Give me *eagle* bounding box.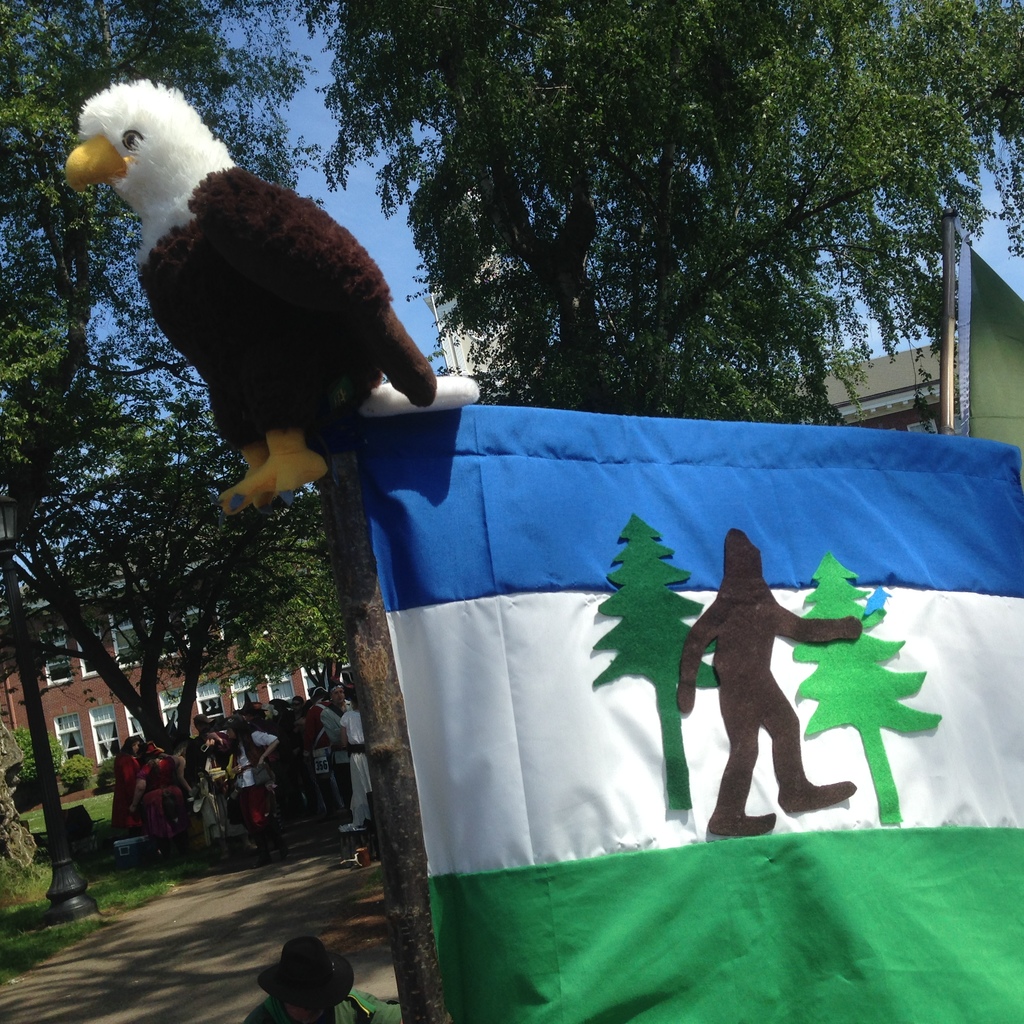
bbox(60, 82, 485, 519).
